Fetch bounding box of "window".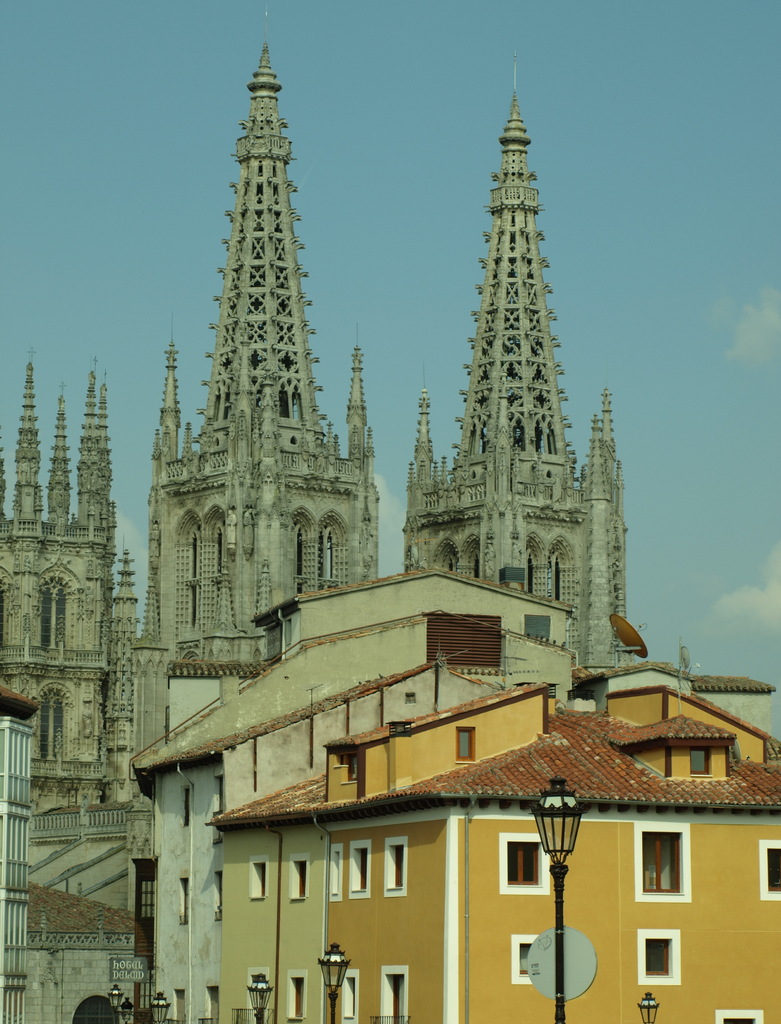
Bbox: x1=626, y1=819, x2=695, y2=903.
